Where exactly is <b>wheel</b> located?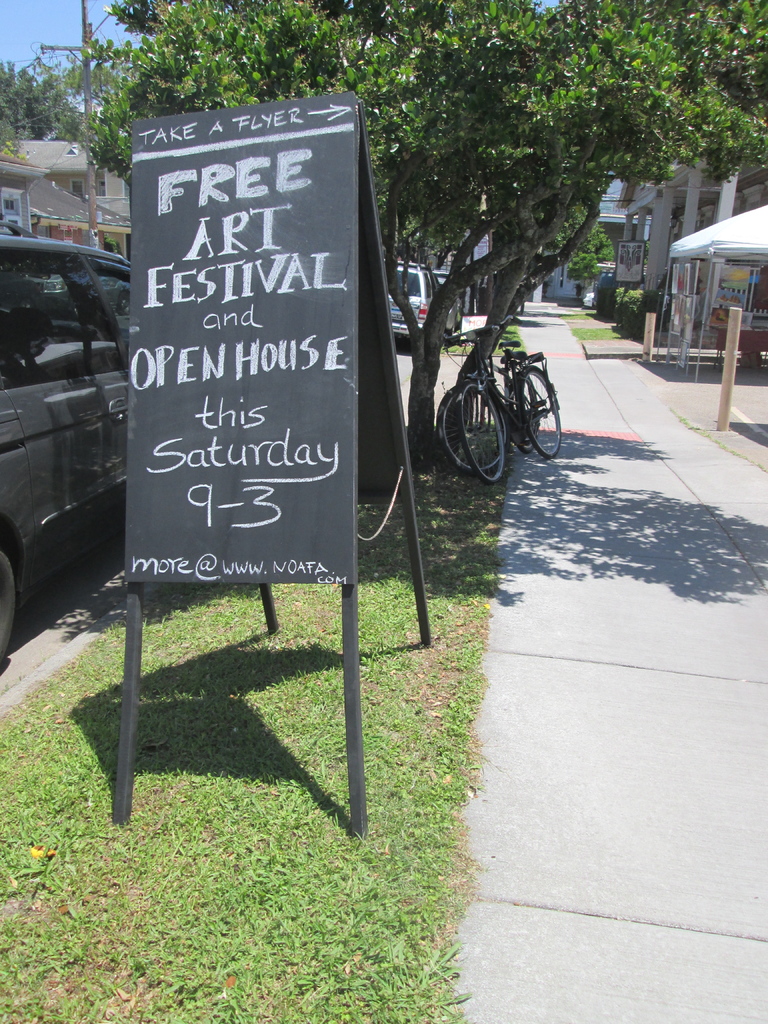
Its bounding box is x1=522 y1=366 x2=560 y2=459.
